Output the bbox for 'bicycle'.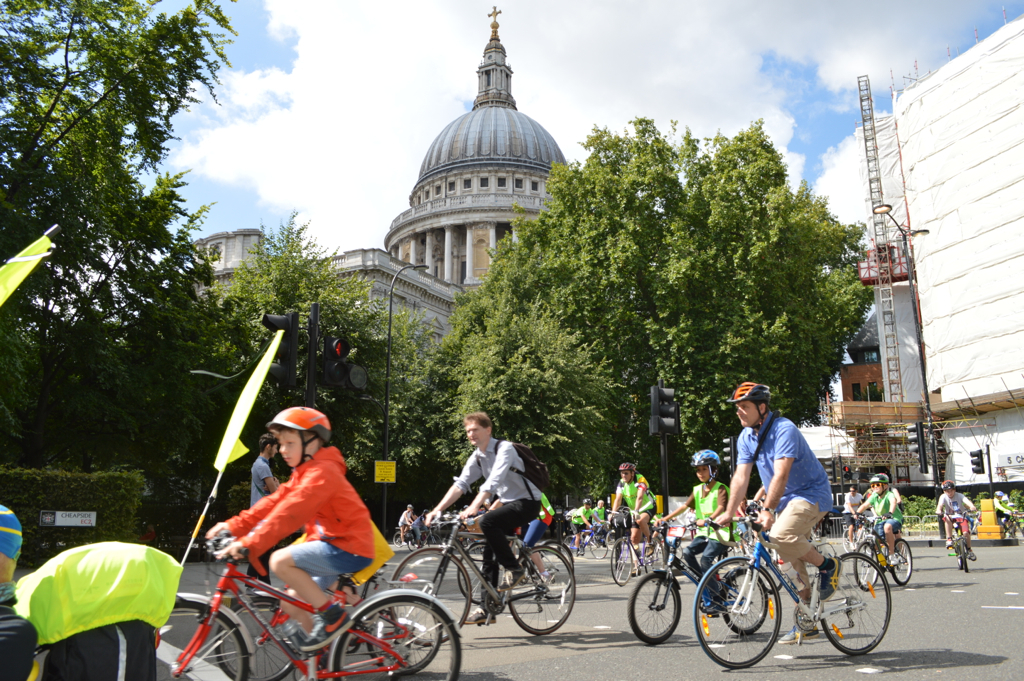
<region>622, 513, 774, 649</region>.
